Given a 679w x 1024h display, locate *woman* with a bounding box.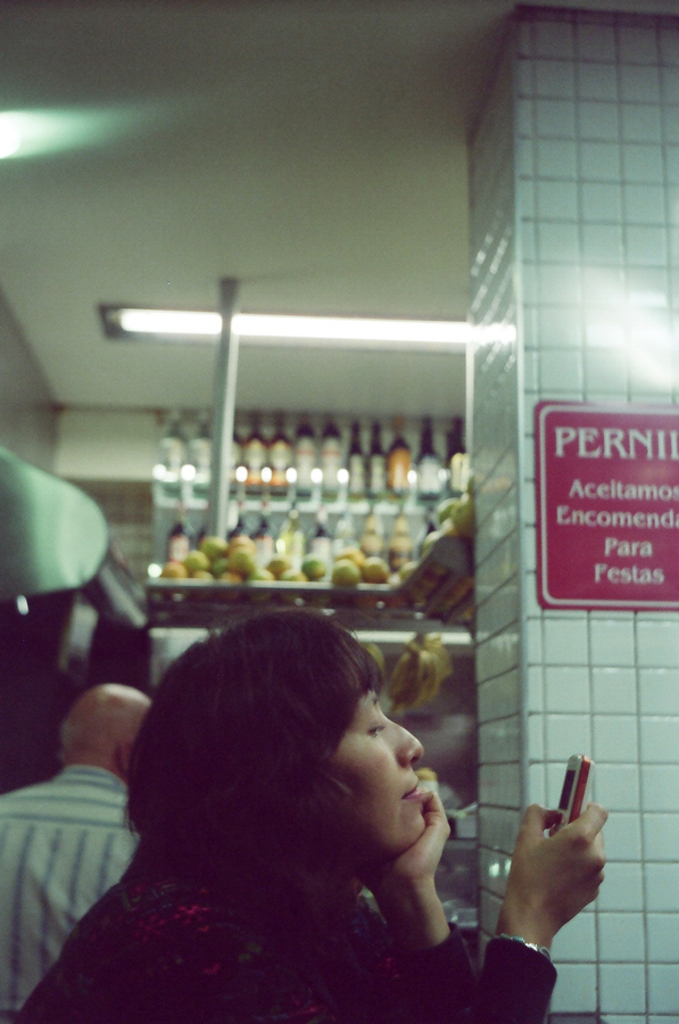
Located: bbox=[50, 624, 522, 1011].
